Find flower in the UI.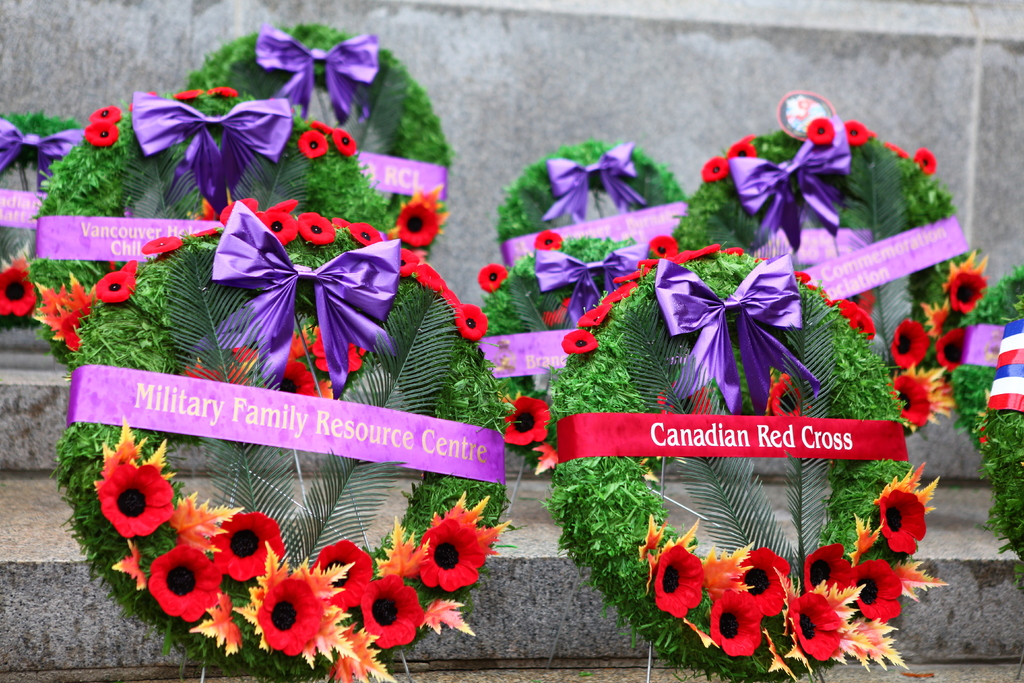
UI element at <bbox>659, 240, 685, 264</bbox>.
